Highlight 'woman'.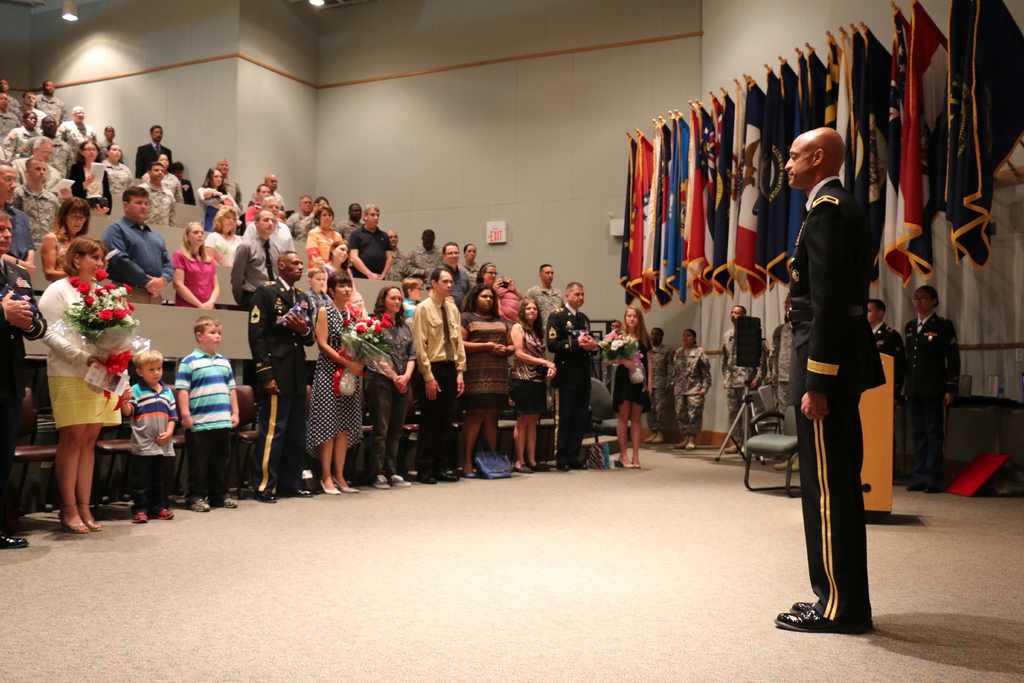
Highlighted region: <bbox>197, 169, 236, 229</bbox>.
